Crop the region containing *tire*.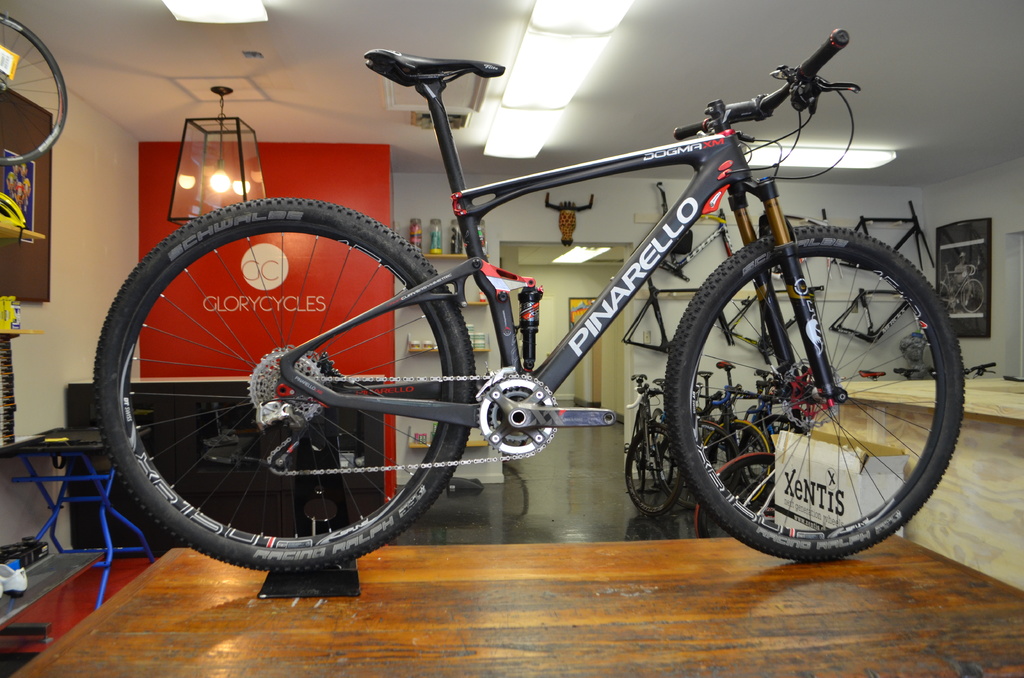
Crop region: box(95, 199, 467, 567).
